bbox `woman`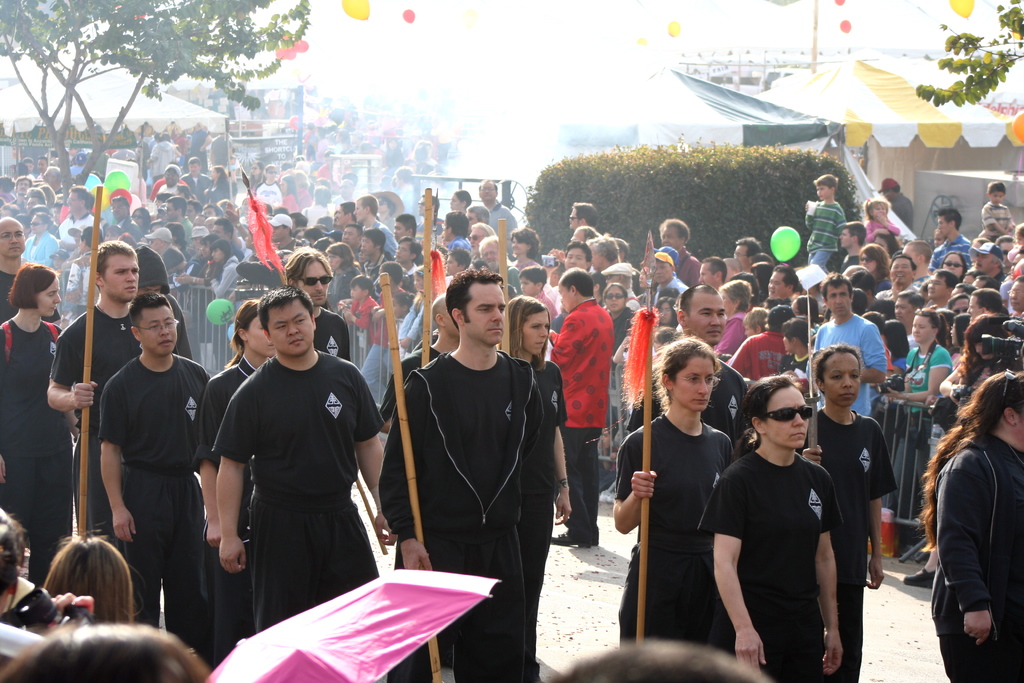
pyautogui.locateOnScreen(877, 305, 954, 540)
